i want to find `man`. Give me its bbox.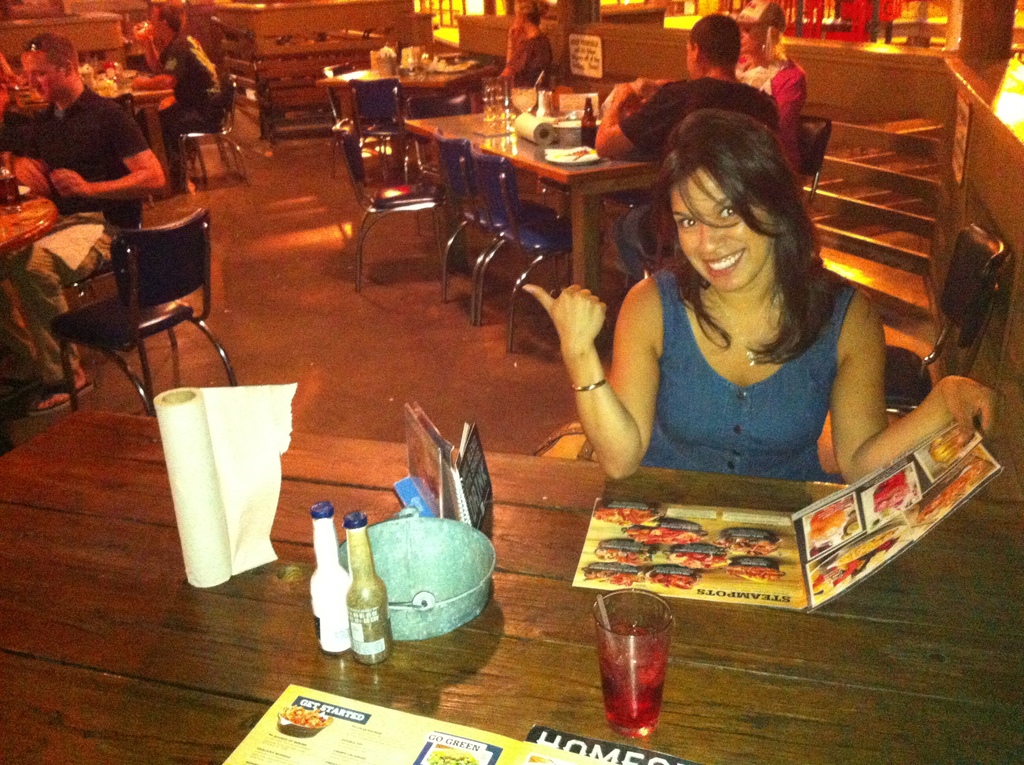
<box>0,28,168,419</box>.
